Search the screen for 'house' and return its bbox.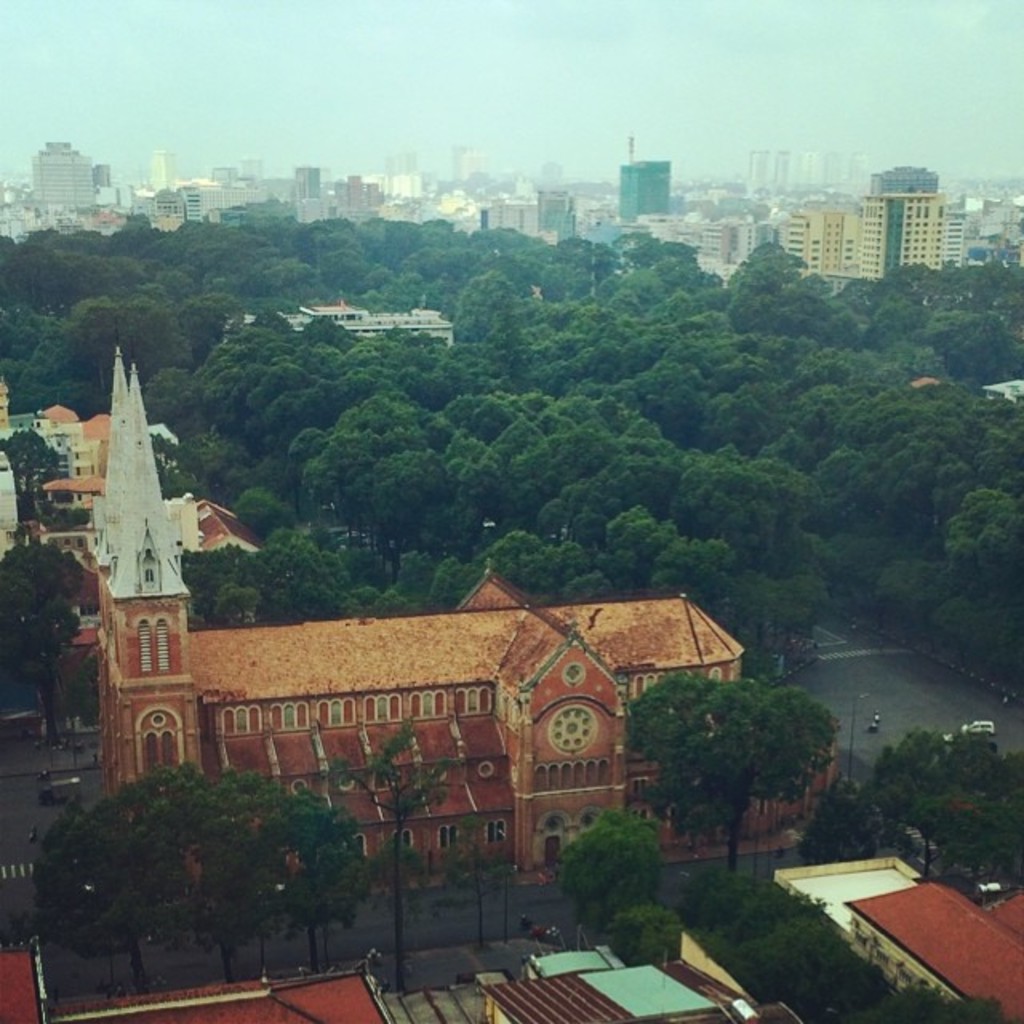
Found: x1=763, y1=842, x2=1022, y2=1022.
